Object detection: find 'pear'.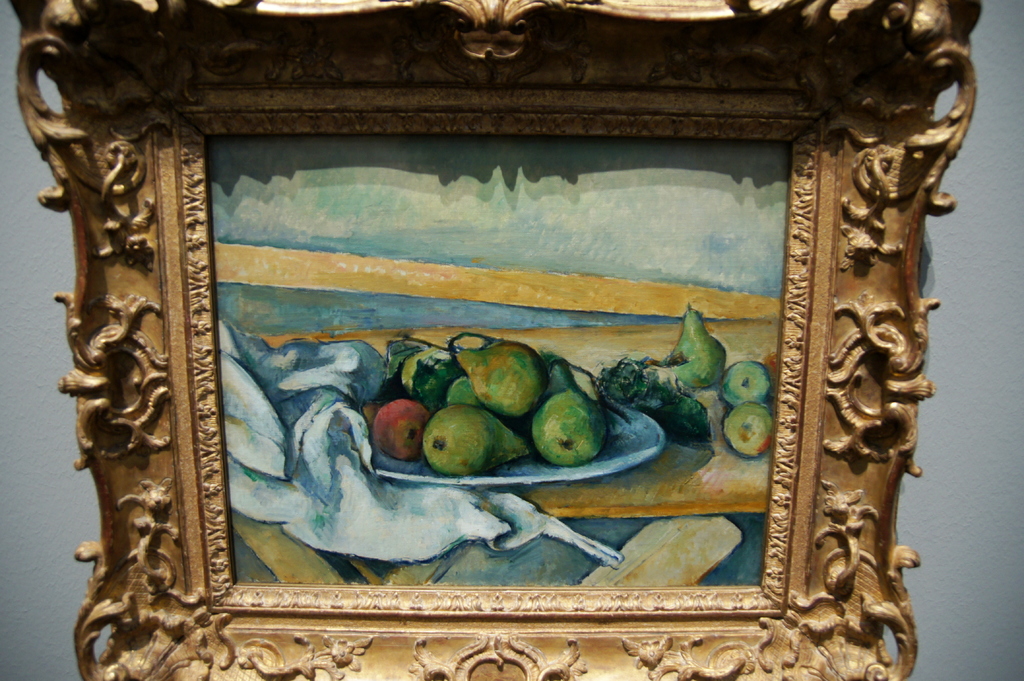
456 338 553 417.
